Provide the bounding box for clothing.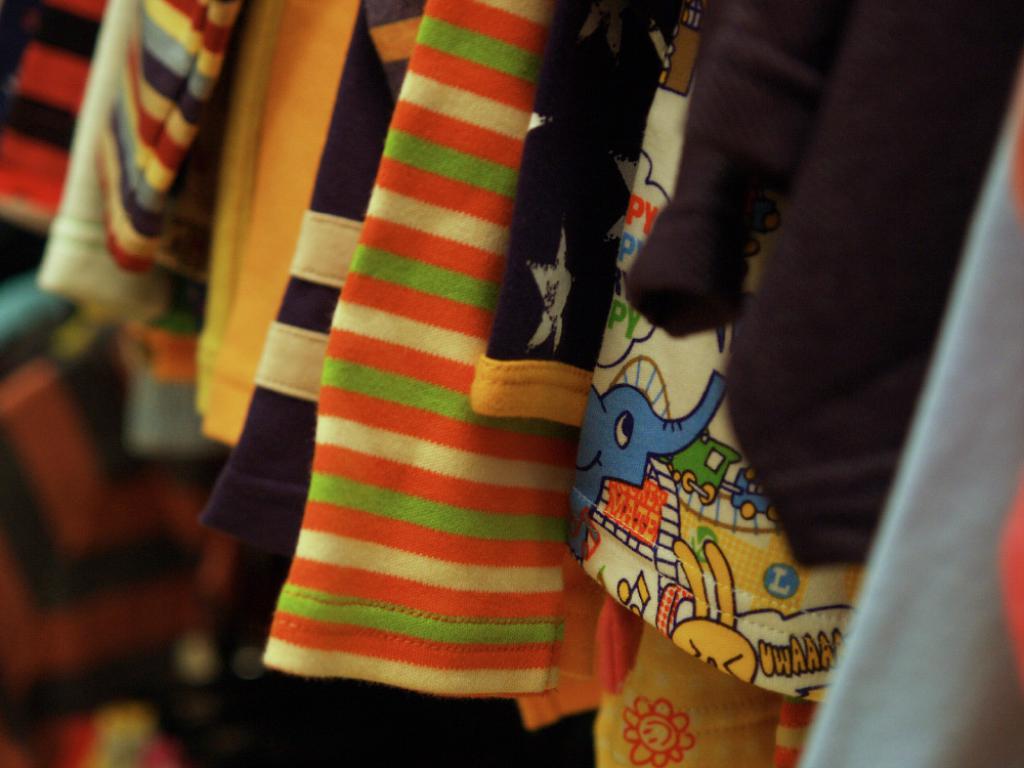
bbox=(305, 16, 937, 767).
